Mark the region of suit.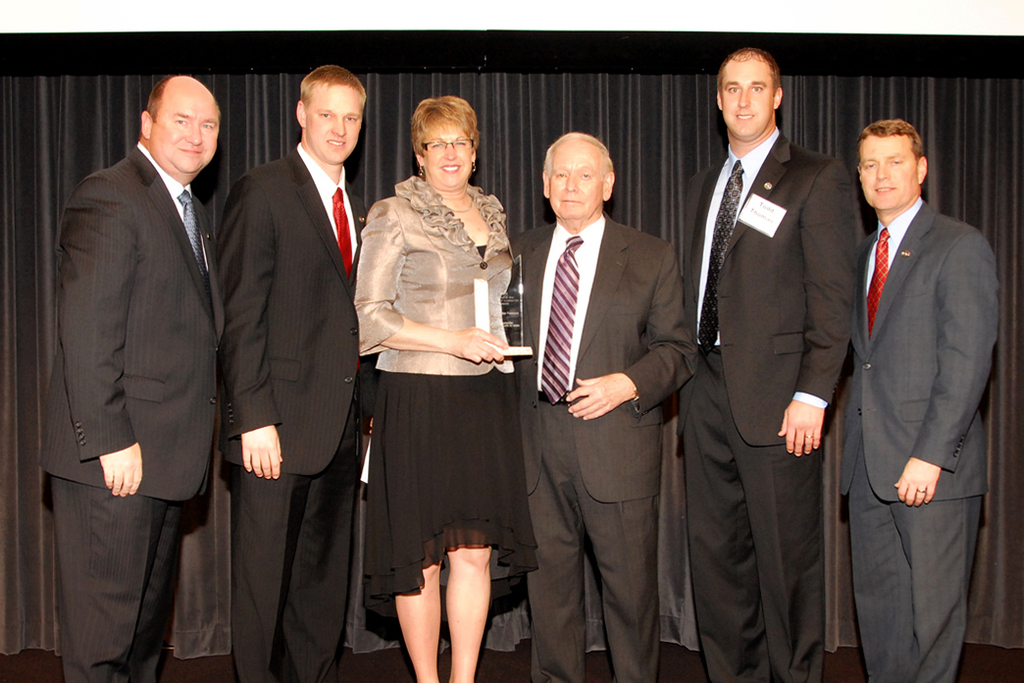
Region: 827:95:1000:682.
